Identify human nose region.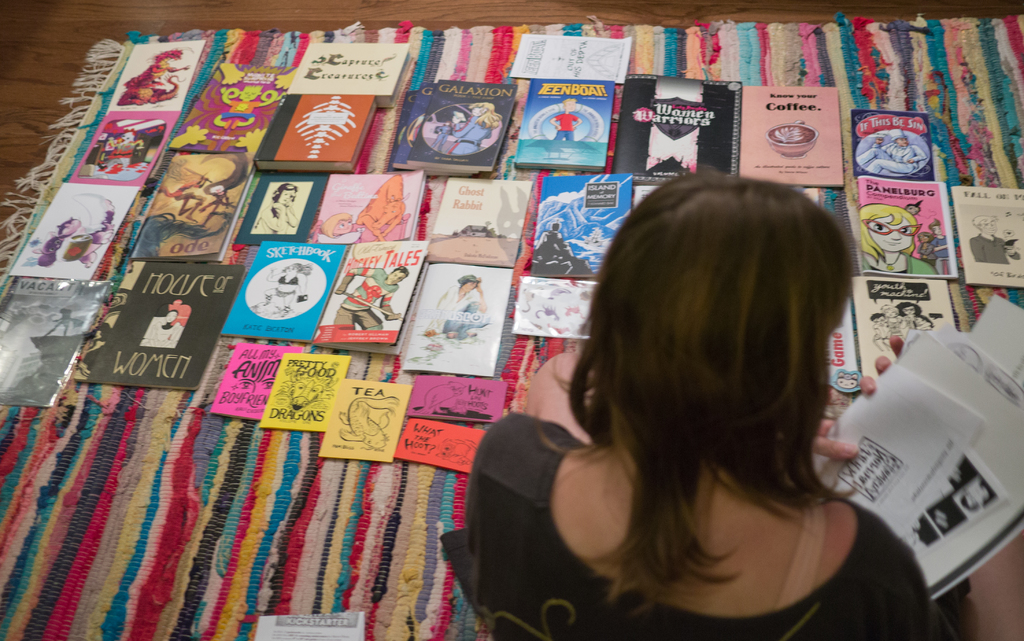
Region: 891 231 903 241.
